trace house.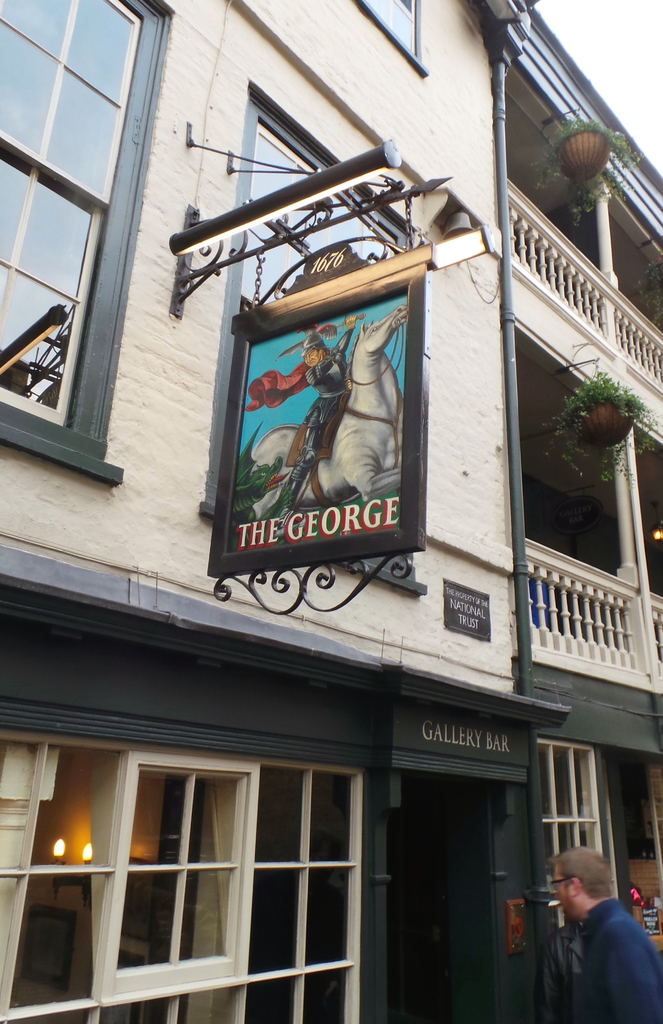
Traced to (0, 0, 582, 1020).
